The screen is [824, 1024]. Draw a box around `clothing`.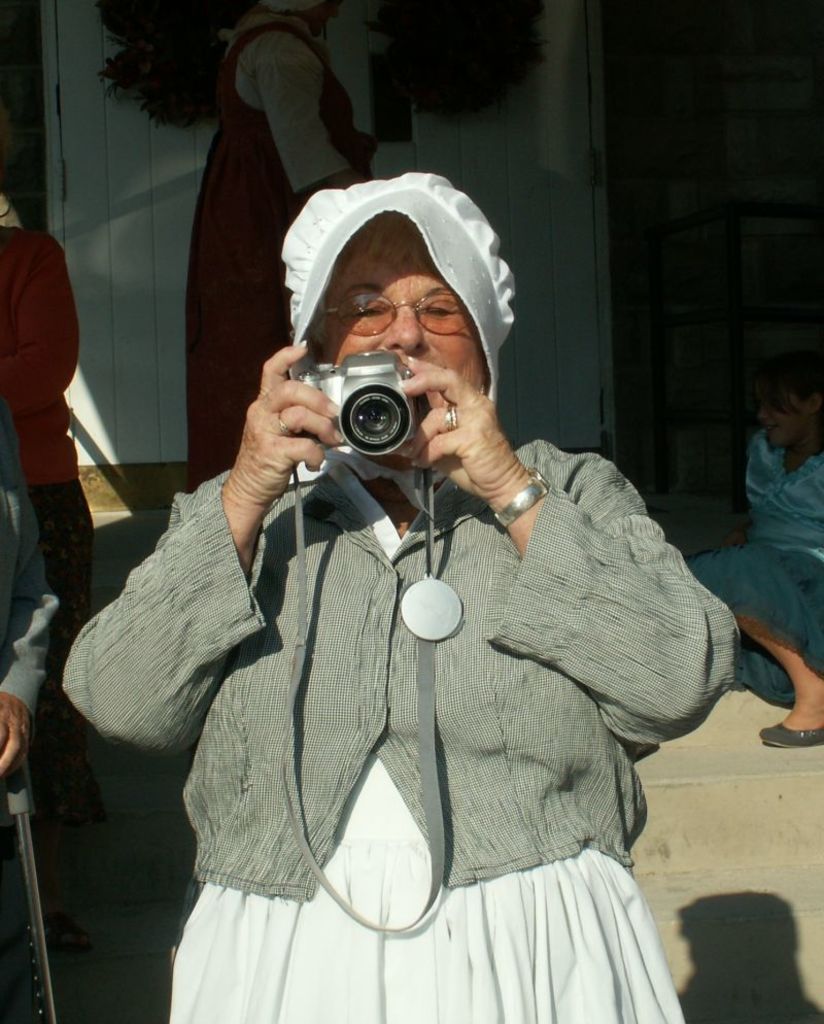
(x1=671, y1=419, x2=823, y2=708).
